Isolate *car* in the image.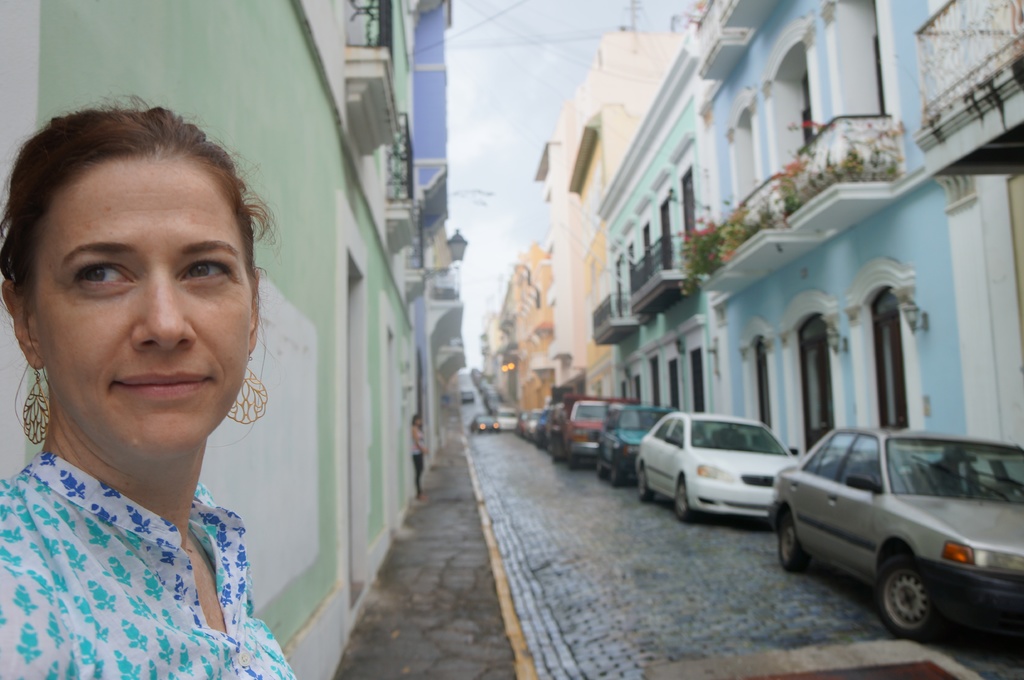
Isolated region: locate(486, 402, 525, 432).
